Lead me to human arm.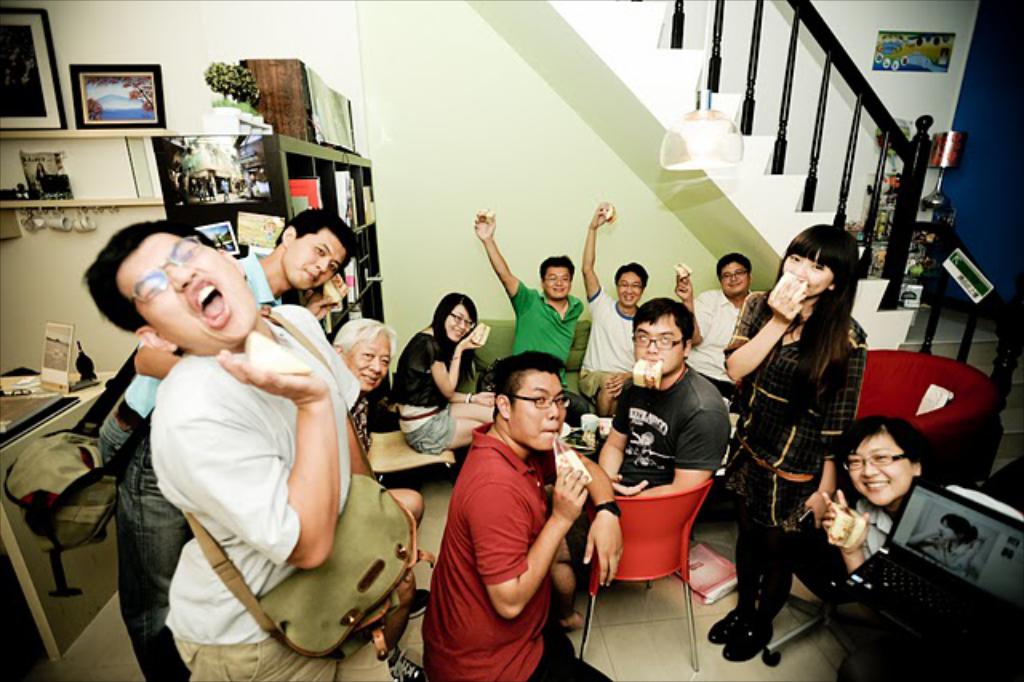
Lead to [left=814, top=467, right=893, bottom=576].
